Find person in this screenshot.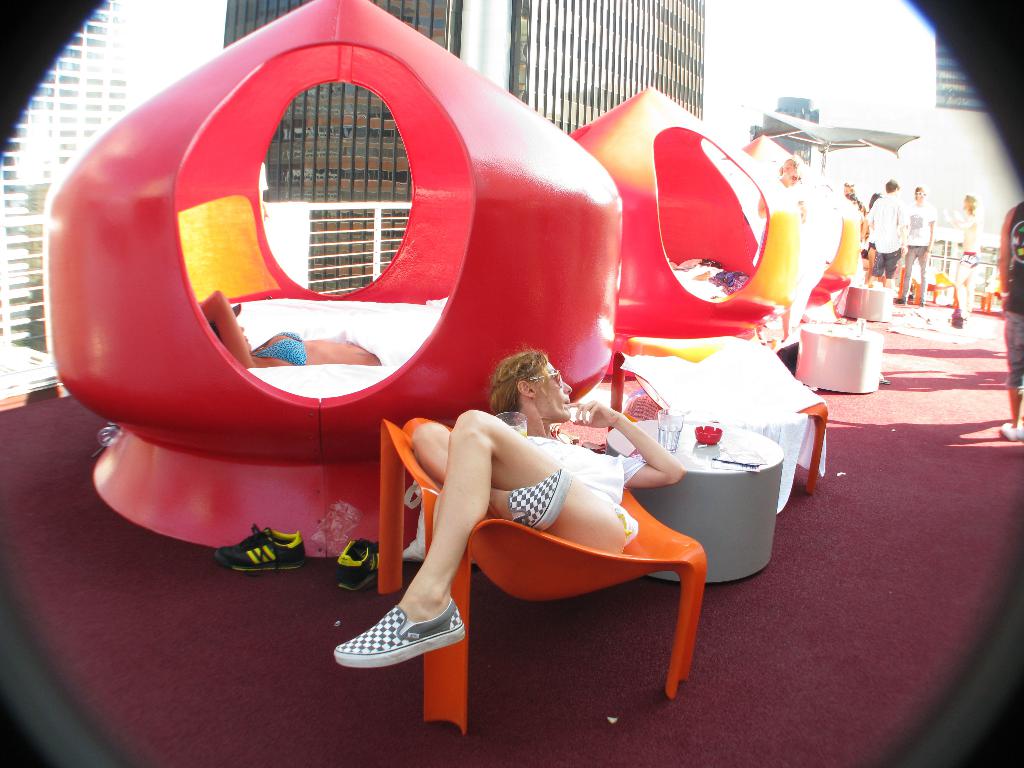
The bounding box for person is <region>995, 195, 1023, 441</region>.
